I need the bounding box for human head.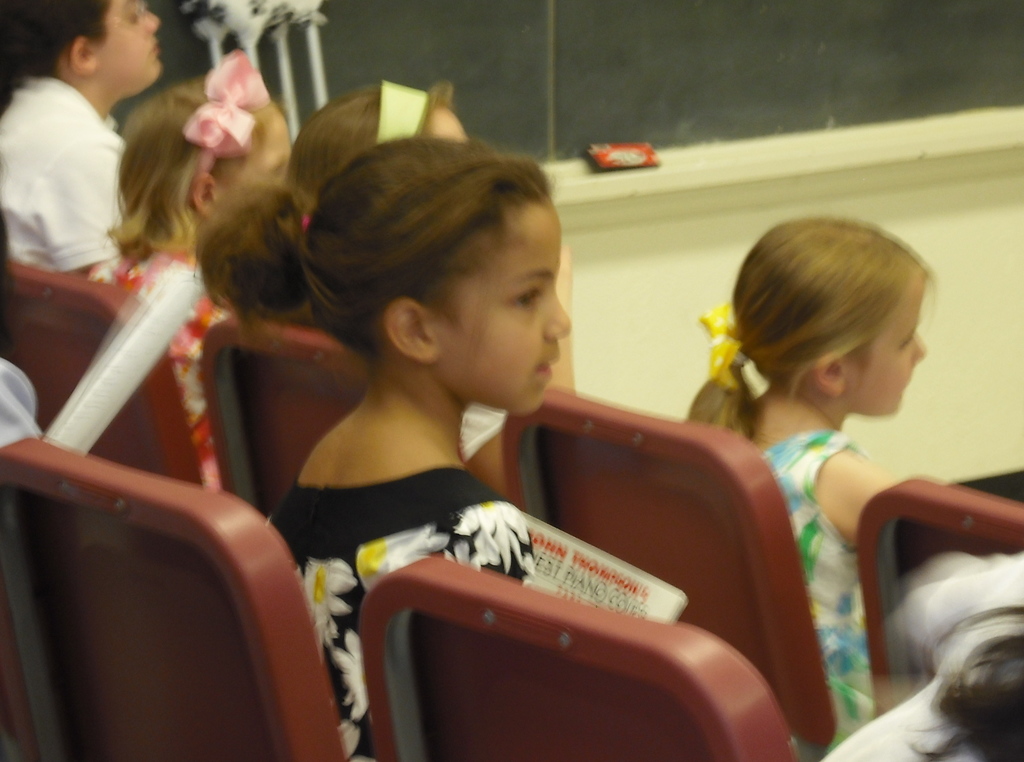
Here it is: box(289, 76, 477, 223).
